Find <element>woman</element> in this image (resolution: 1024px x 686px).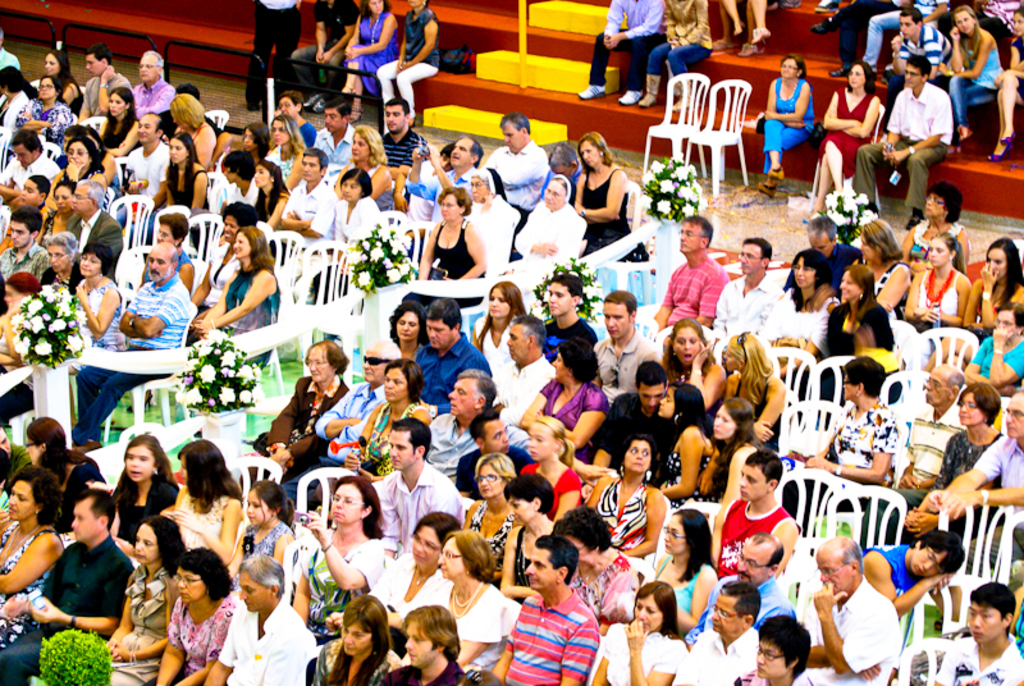
507/179/591/279.
